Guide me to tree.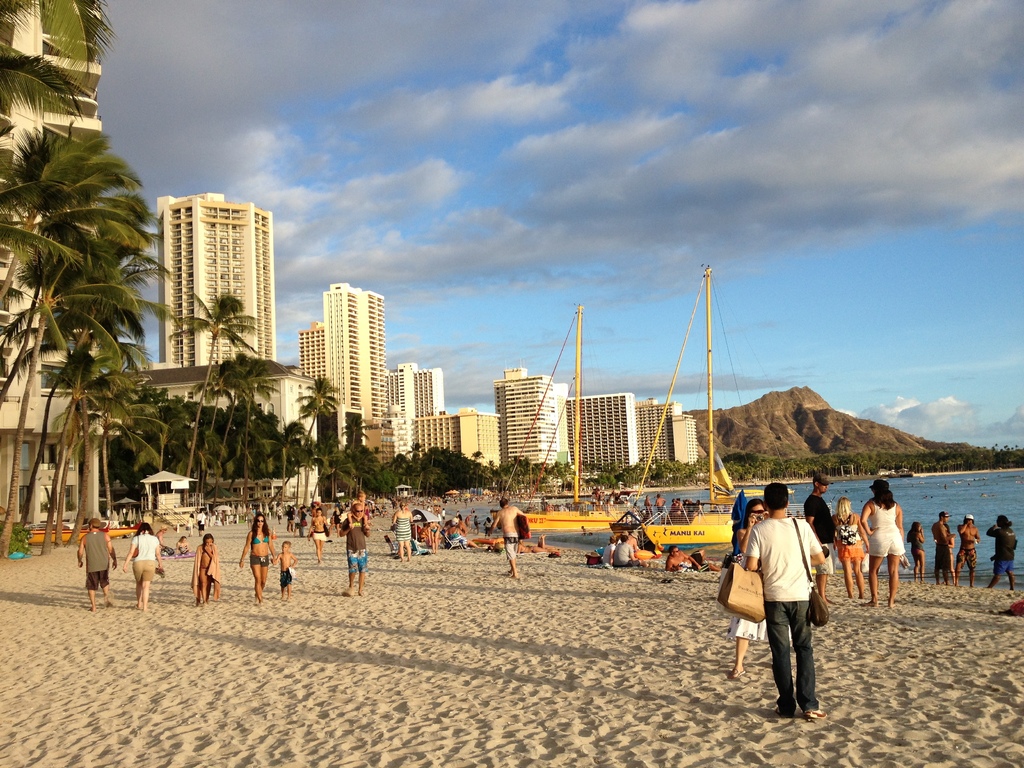
Guidance: <bbox>291, 417, 335, 472</bbox>.
